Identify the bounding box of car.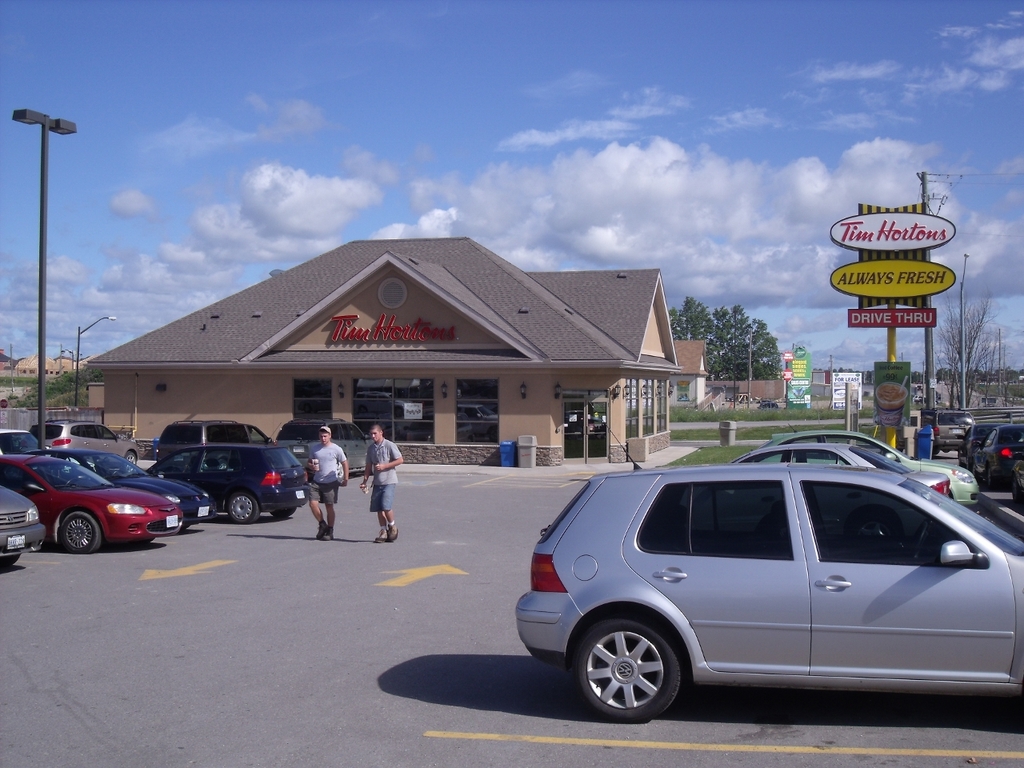
272/416/370/470.
